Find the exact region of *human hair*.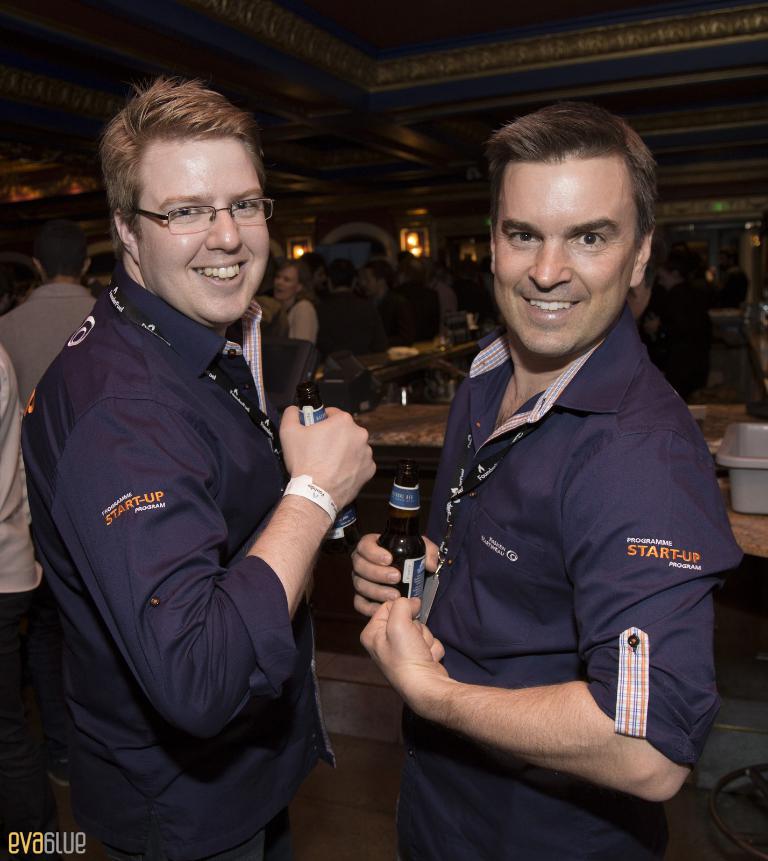
Exact region: (x1=270, y1=256, x2=317, y2=314).
